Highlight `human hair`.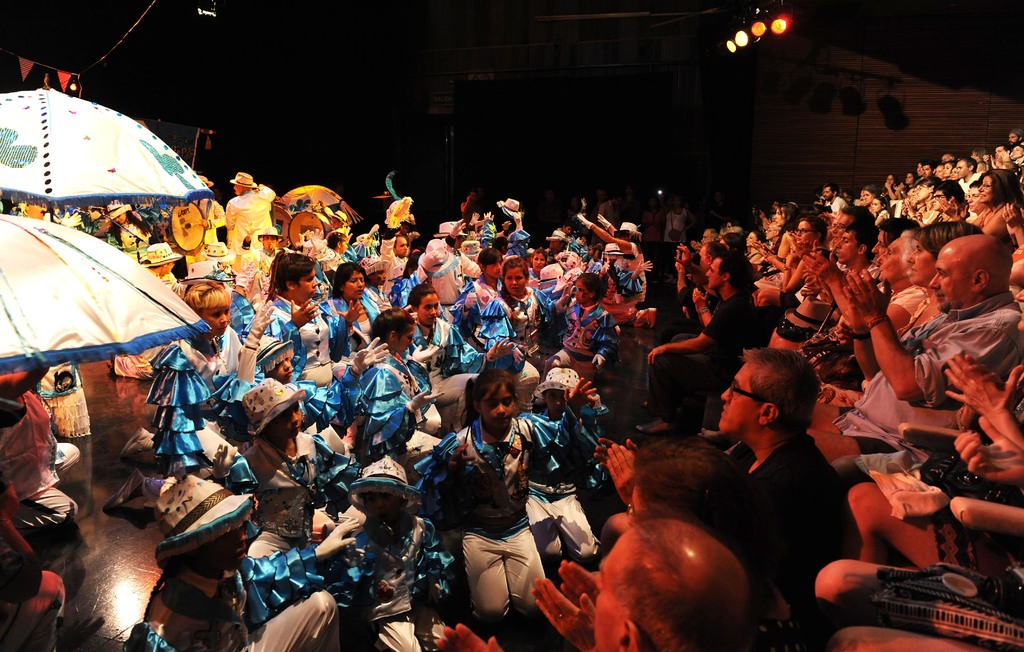
Highlighted region: rect(755, 229, 769, 244).
